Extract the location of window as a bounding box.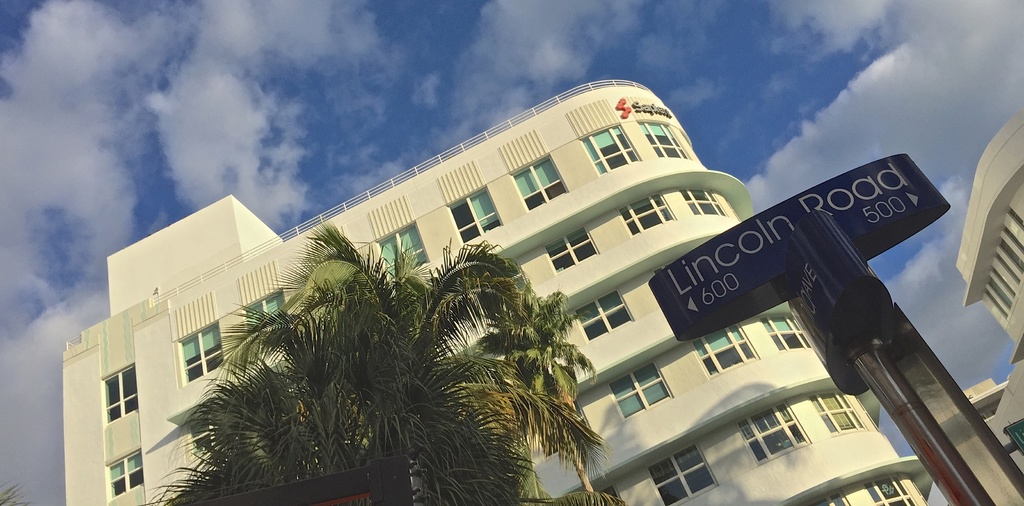
rect(634, 116, 686, 154).
